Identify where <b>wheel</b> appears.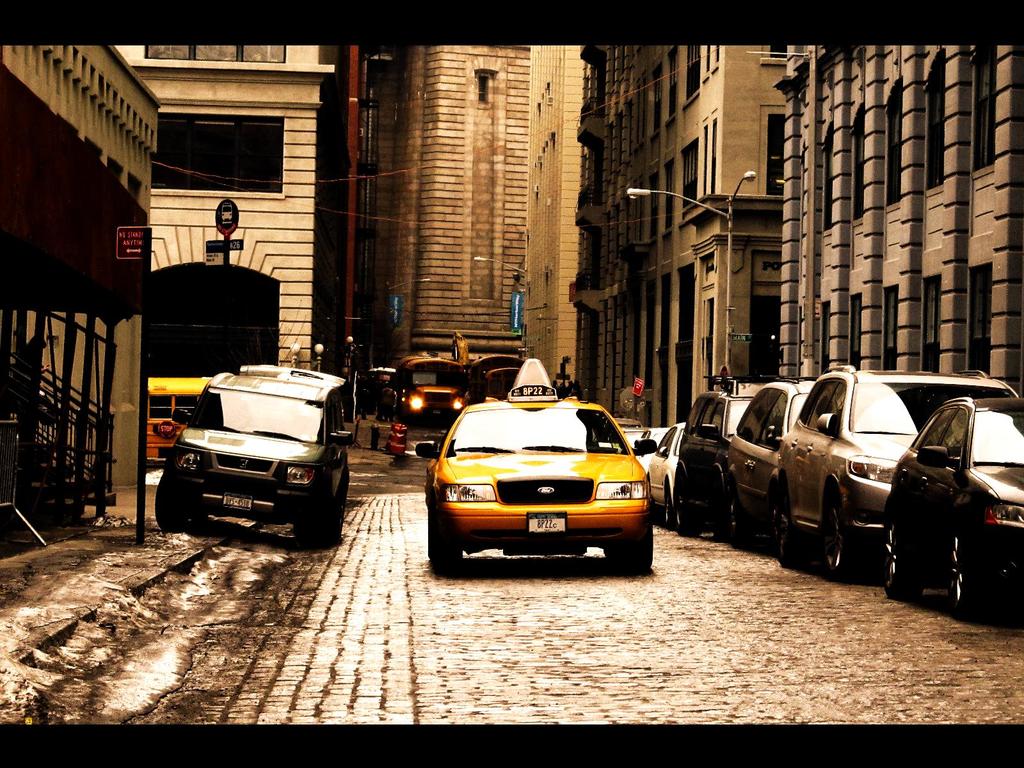
Appears at x1=153 y1=499 x2=186 y2=527.
